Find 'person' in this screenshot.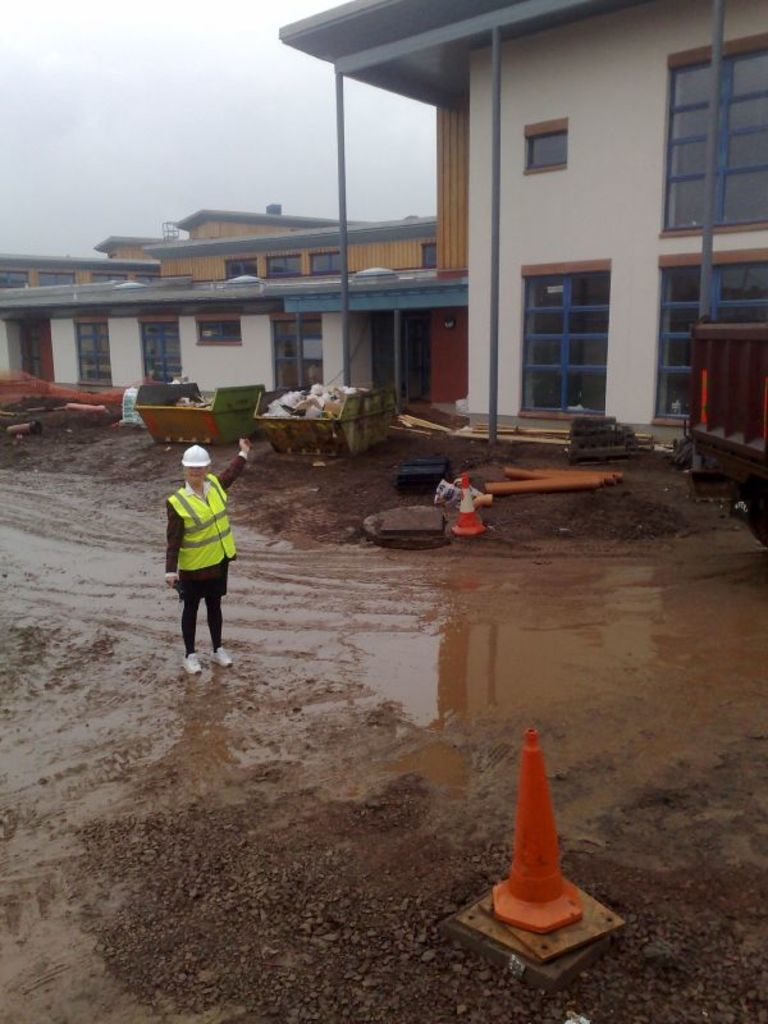
The bounding box for 'person' is box(166, 440, 253, 673).
